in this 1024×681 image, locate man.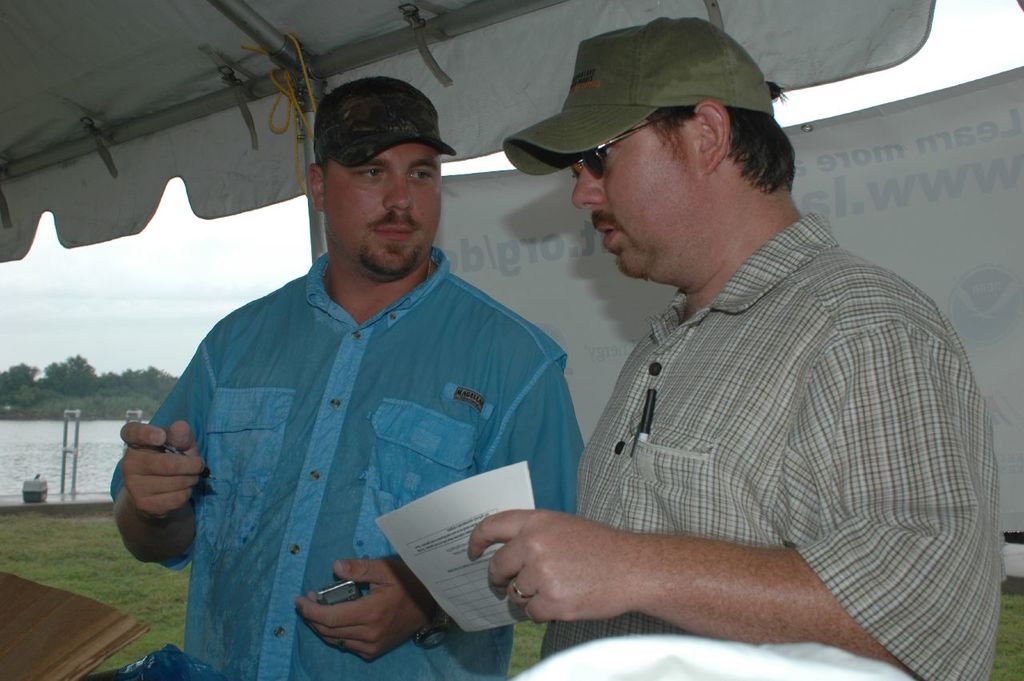
Bounding box: box=[98, 80, 653, 647].
